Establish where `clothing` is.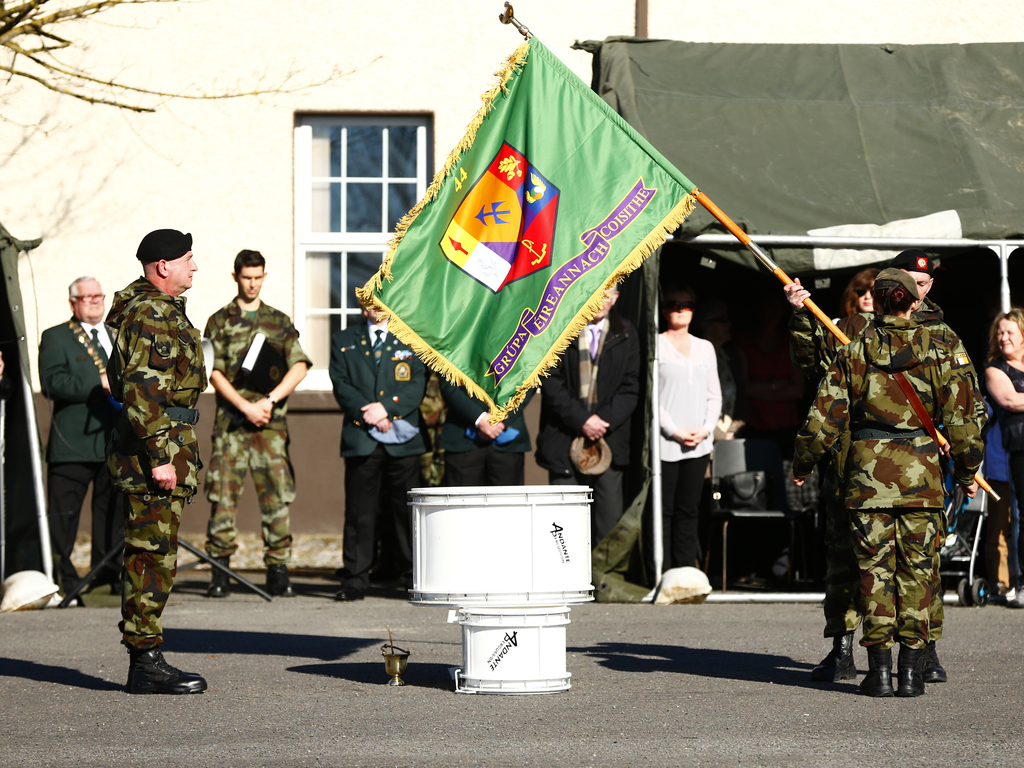
Established at [left=38, top=458, right=111, bottom=600].
